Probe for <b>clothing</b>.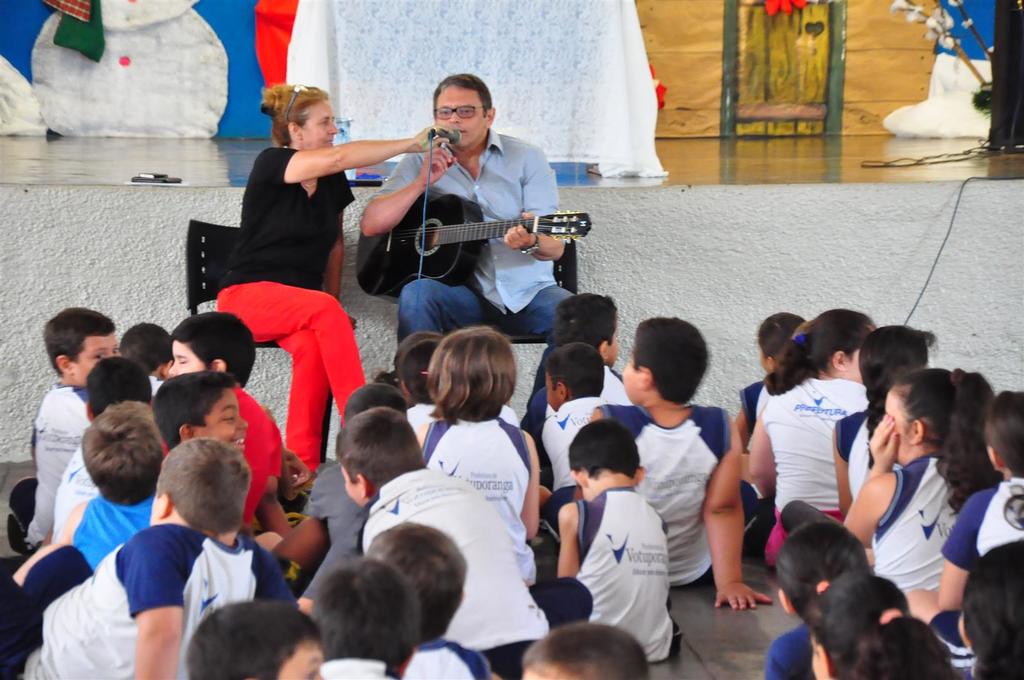
Probe result: bbox(22, 381, 83, 541).
